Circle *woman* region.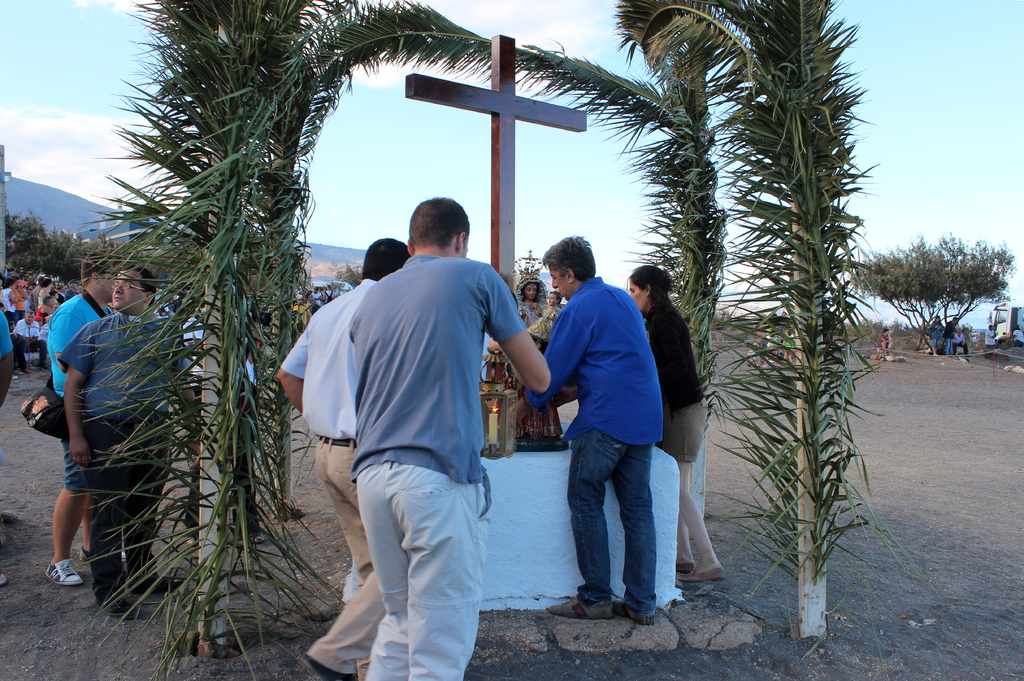
Region: {"x1": 516, "y1": 280, "x2": 560, "y2": 440}.
